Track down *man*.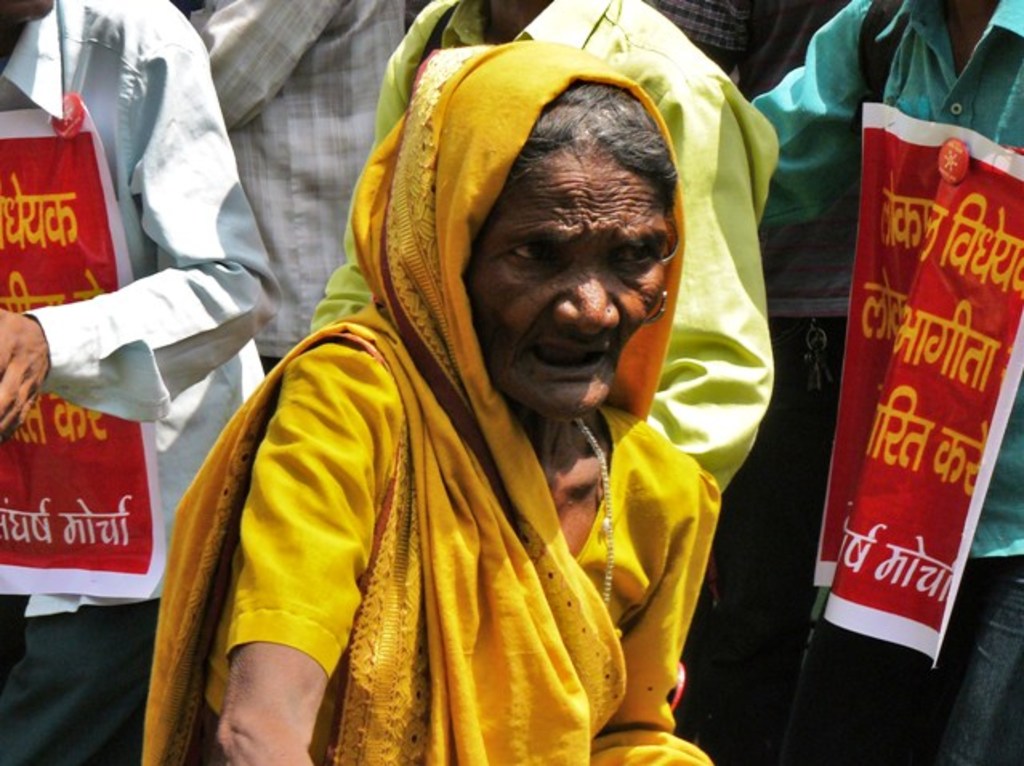
Tracked to {"x1": 0, "y1": 0, "x2": 280, "y2": 764}.
